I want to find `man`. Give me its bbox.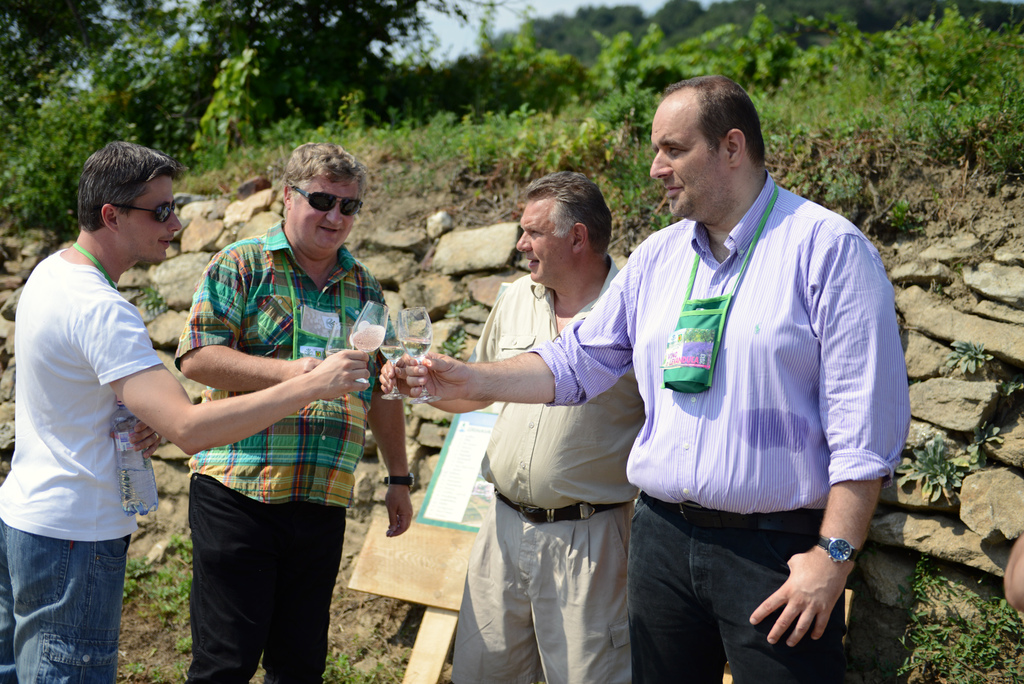
460:166:651:683.
